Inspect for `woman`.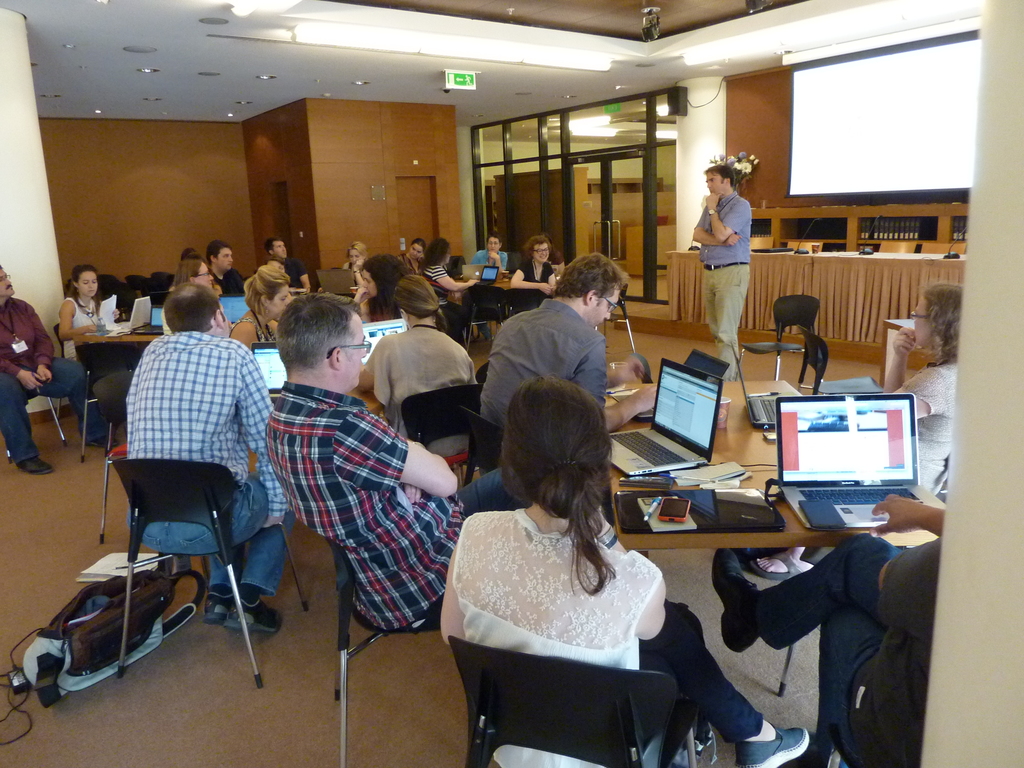
Inspection: [472, 234, 508, 341].
